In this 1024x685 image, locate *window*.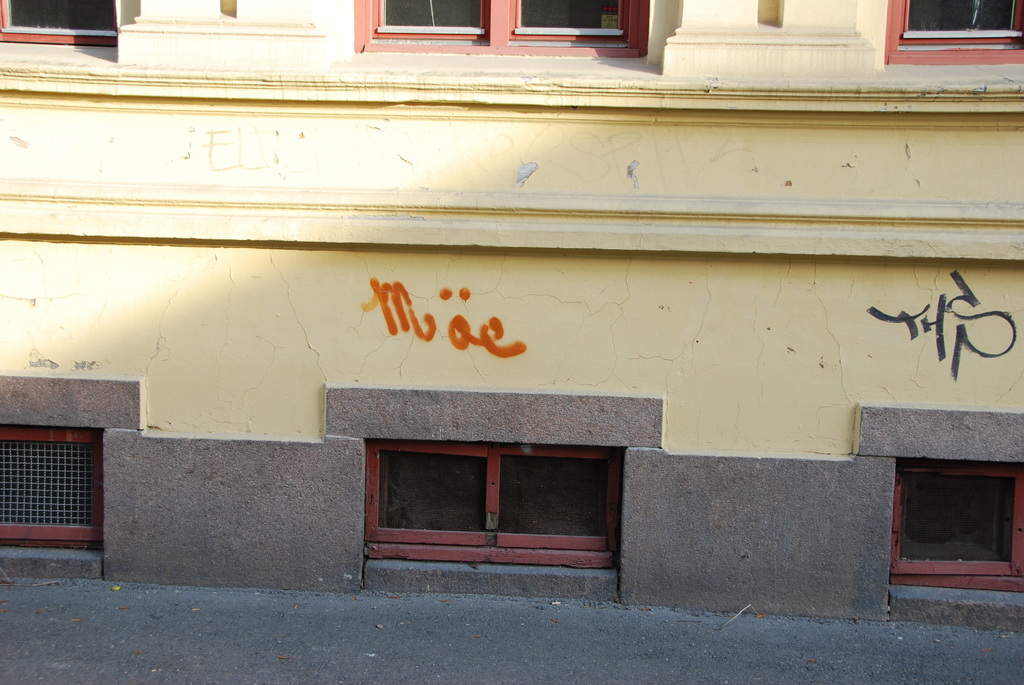
Bounding box: [left=0, top=2, right=121, bottom=46].
